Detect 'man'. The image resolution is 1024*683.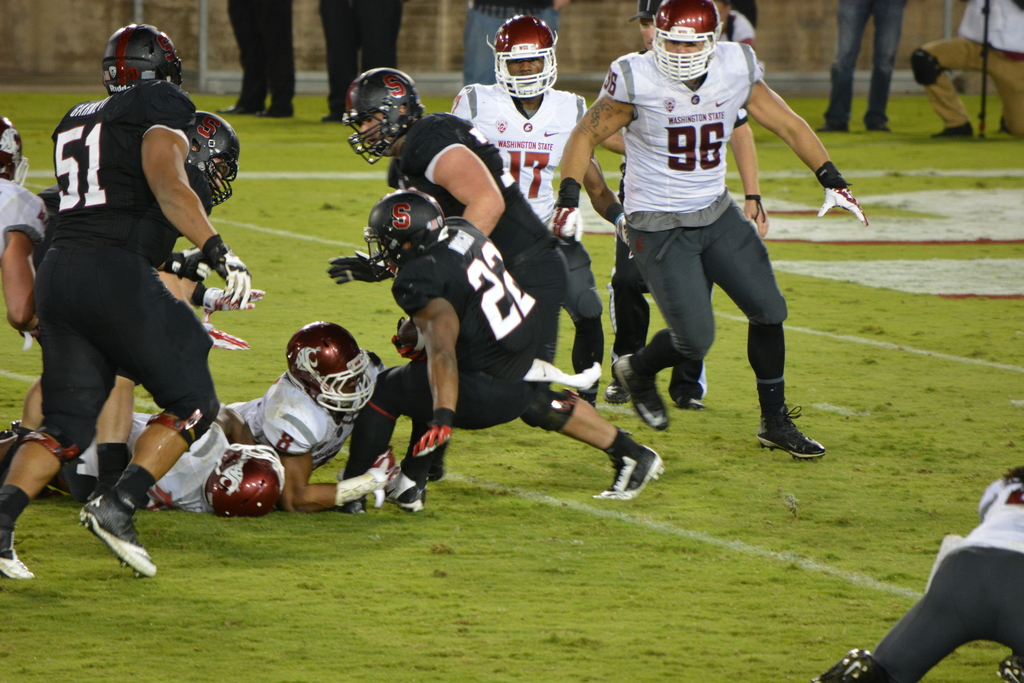
bbox(326, 189, 547, 507).
